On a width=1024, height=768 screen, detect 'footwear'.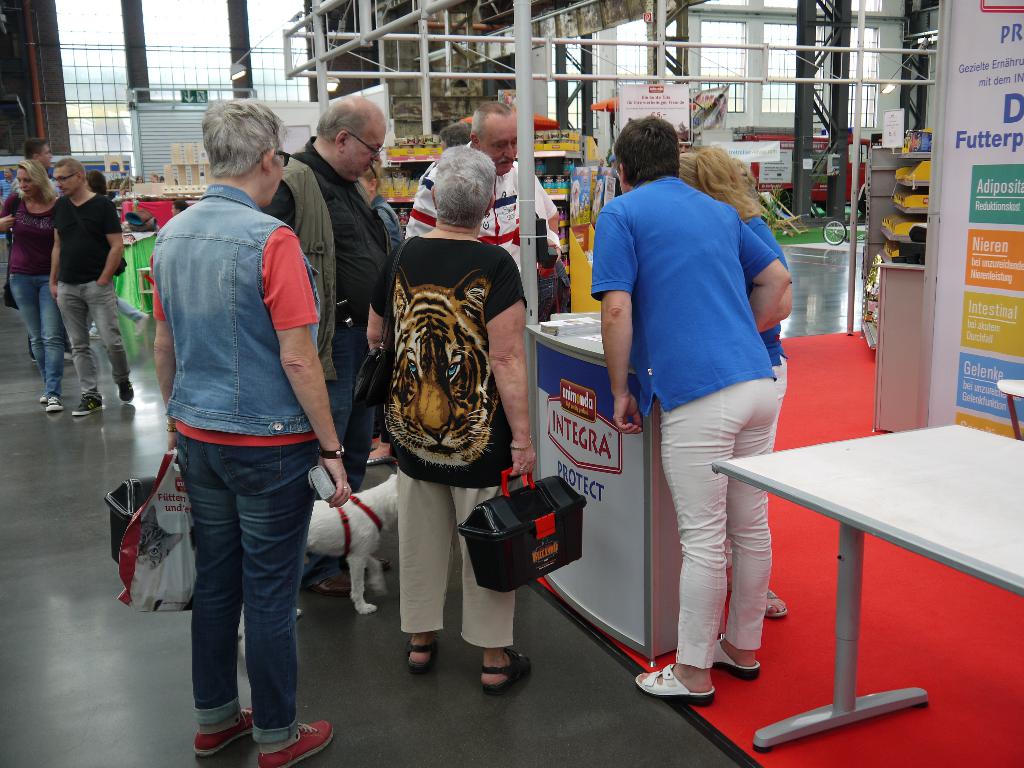
<bbox>401, 631, 443, 677</bbox>.
